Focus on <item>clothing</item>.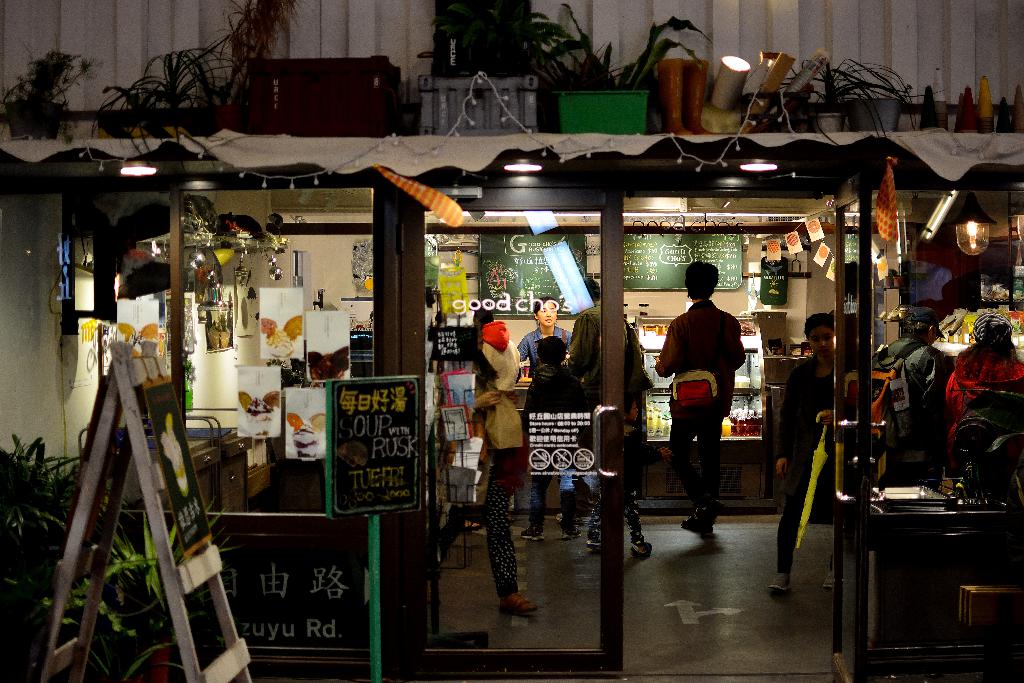
Focused at 652 305 735 520.
